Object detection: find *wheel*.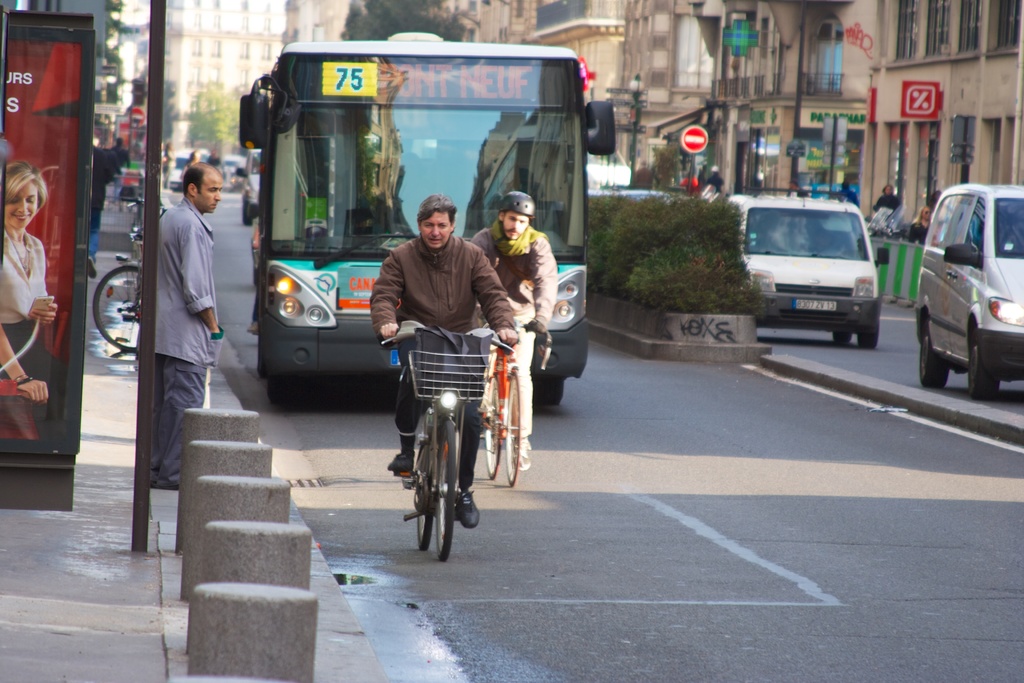
region(504, 370, 520, 488).
